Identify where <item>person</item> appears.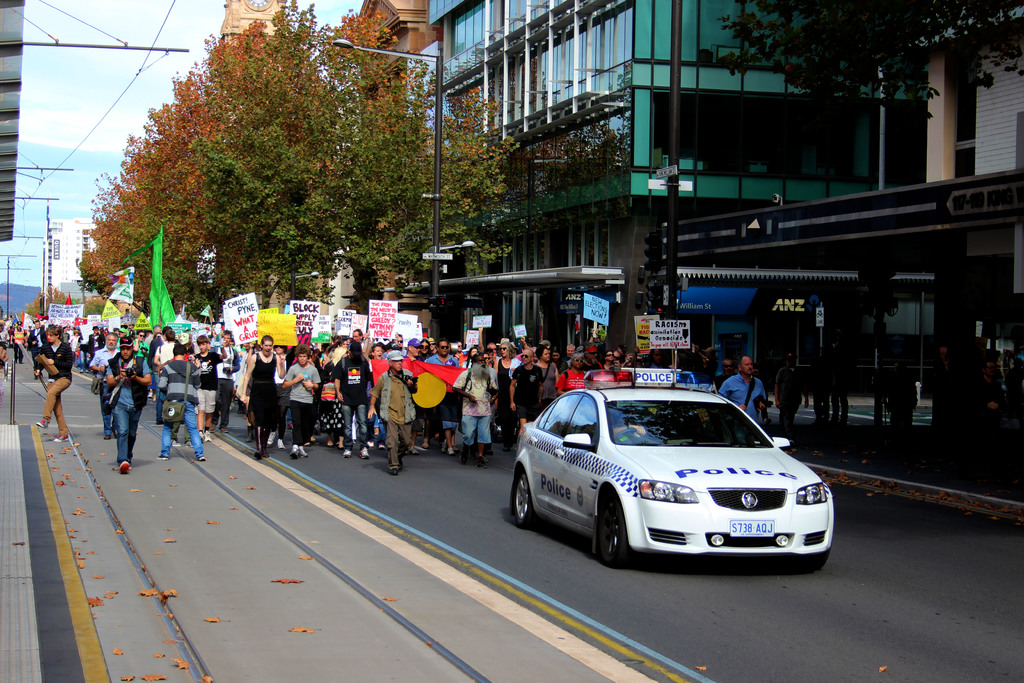
Appears at select_region(533, 345, 562, 410).
